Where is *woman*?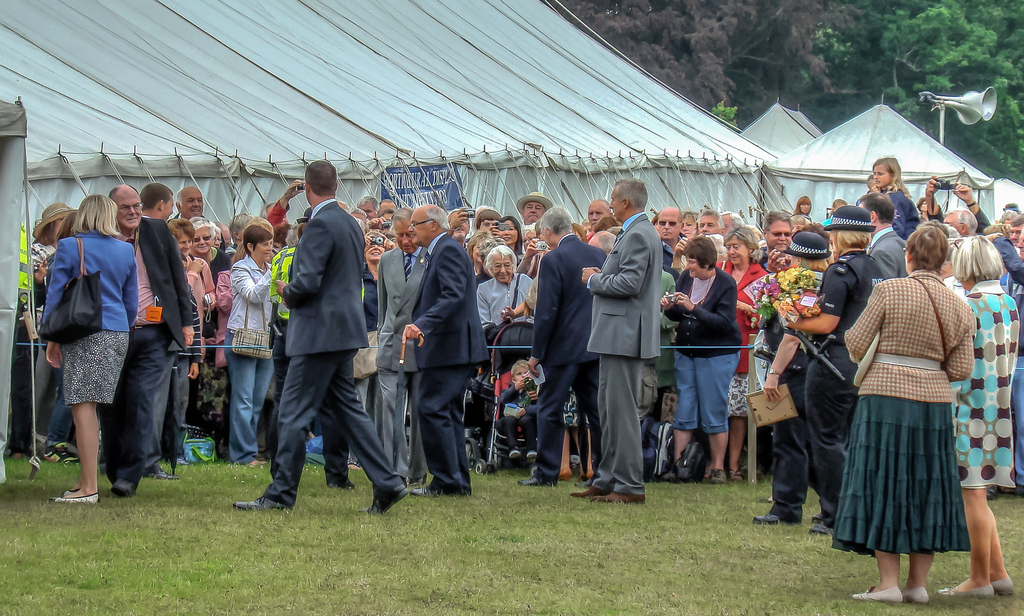
rect(673, 227, 769, 480).
